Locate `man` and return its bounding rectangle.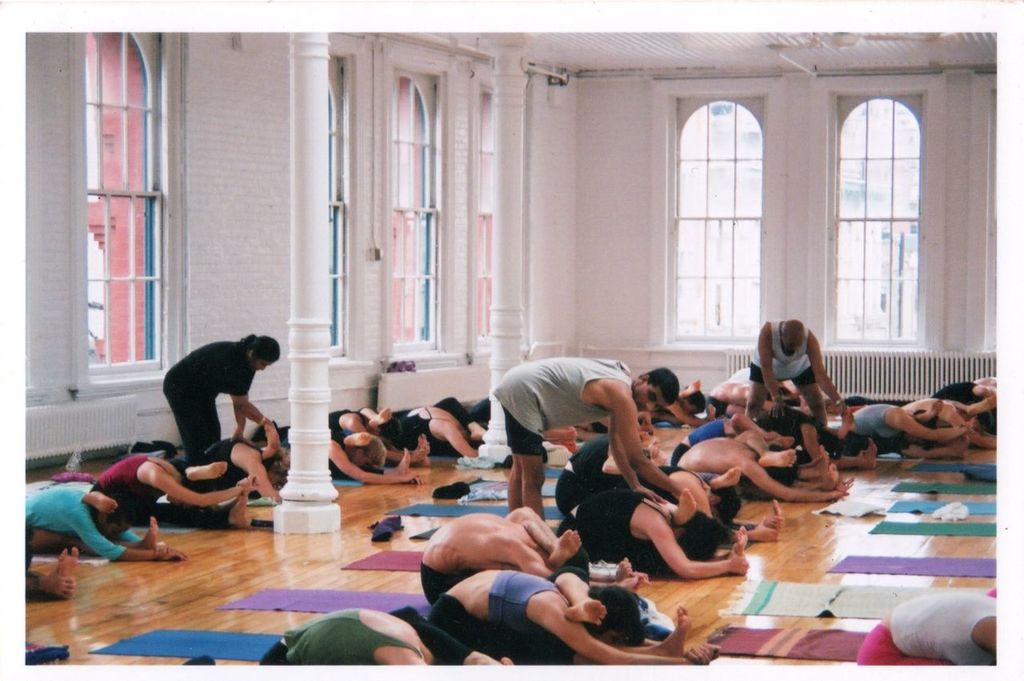
417/503/591/604.
